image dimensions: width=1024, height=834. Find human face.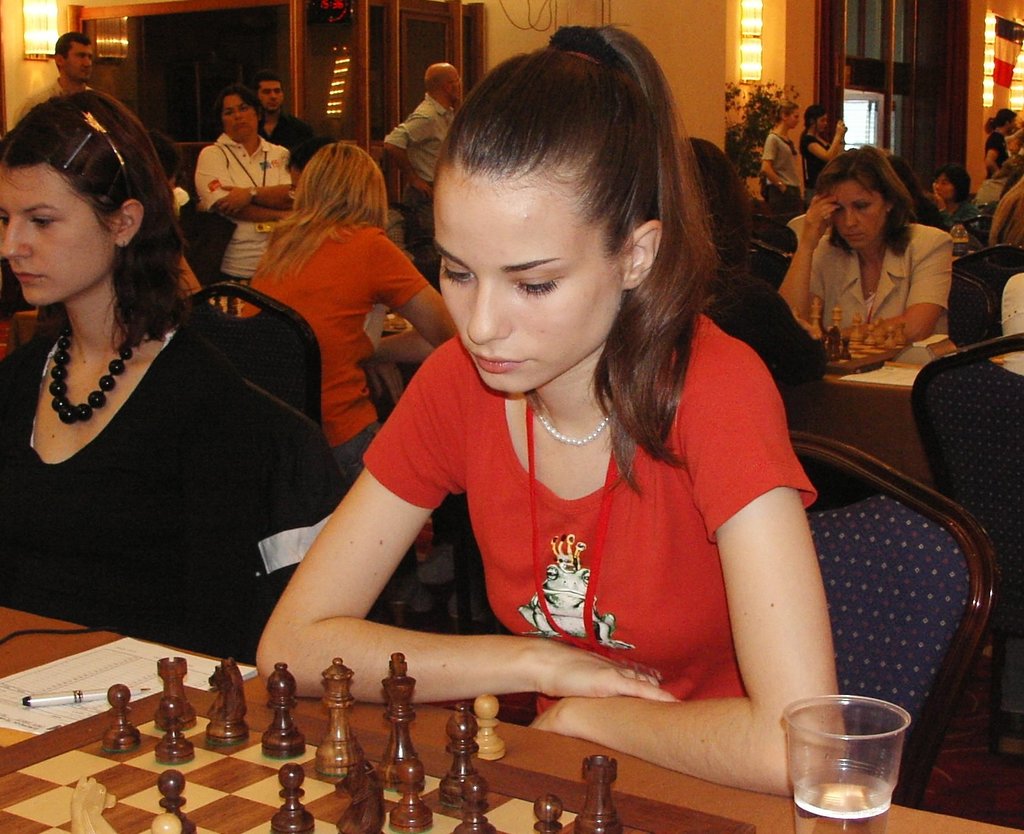
rect(829, 175, 886, 249).
